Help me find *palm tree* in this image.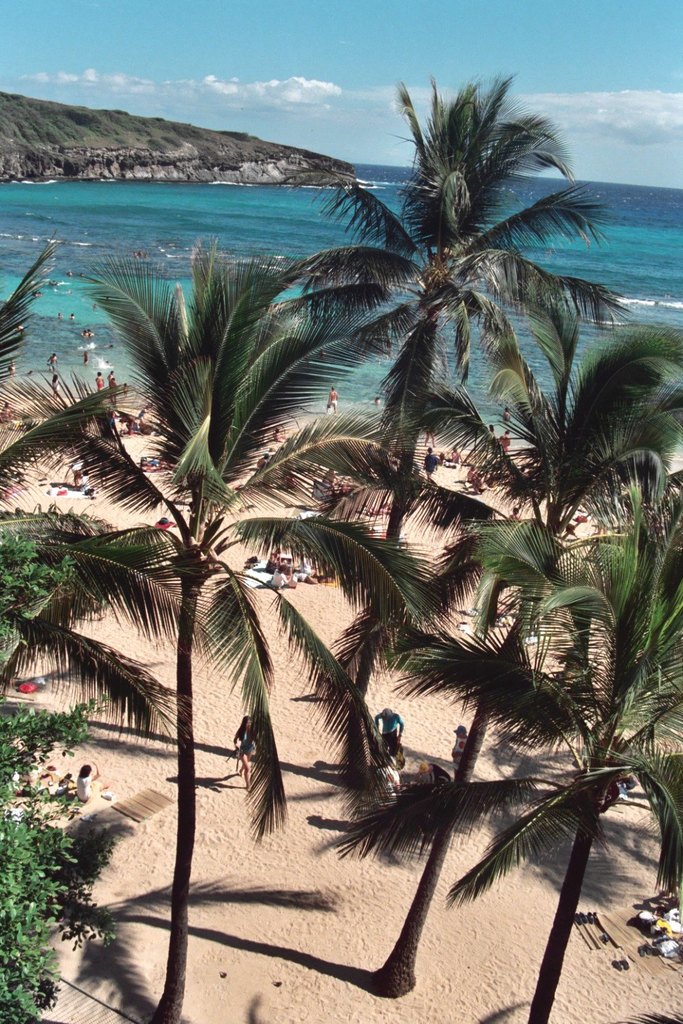
Found it: (0, 235, 227, 743).
